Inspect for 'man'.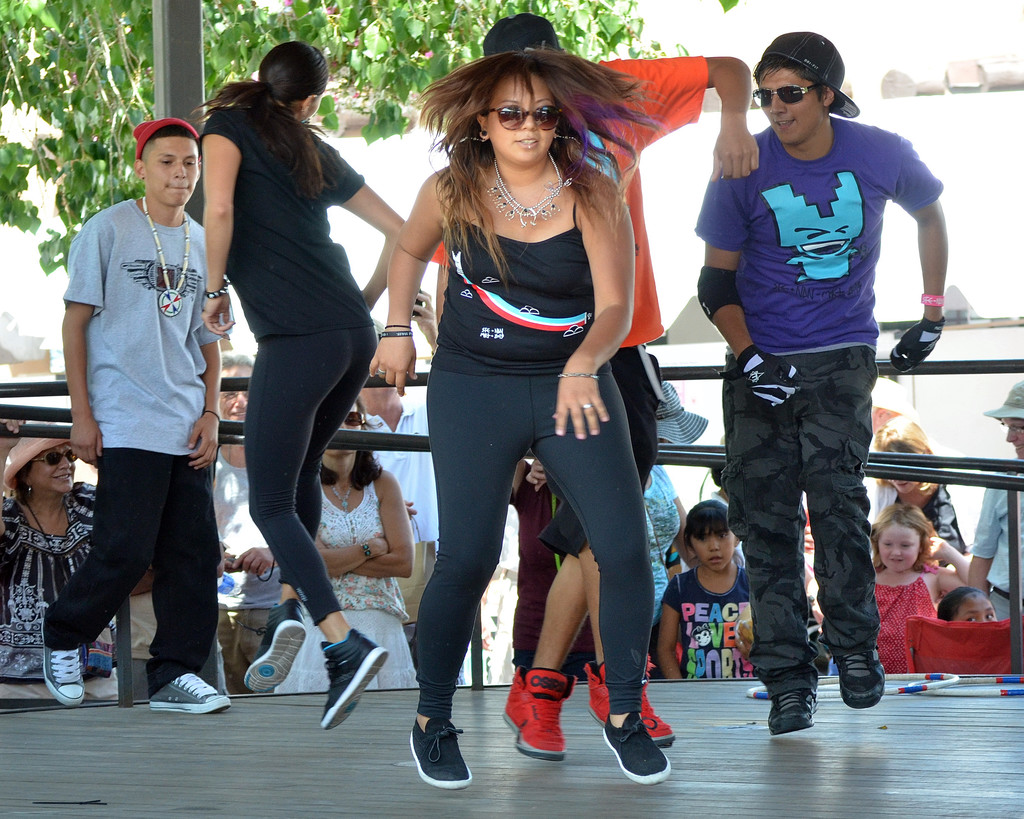
Inspection: box(693, 26, 946, 738).
